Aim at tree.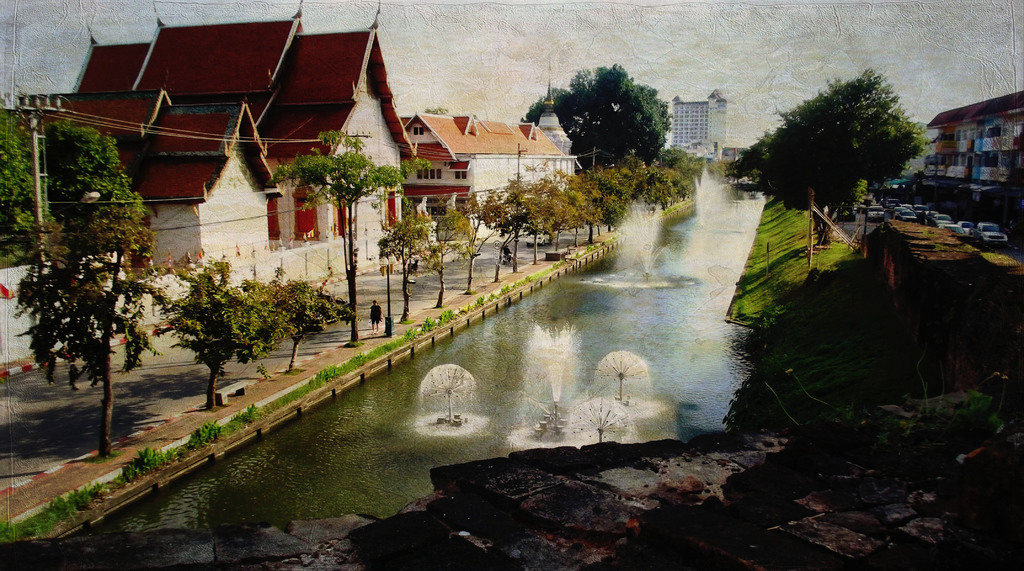
Aimed at 752, 62, 935, 209.
